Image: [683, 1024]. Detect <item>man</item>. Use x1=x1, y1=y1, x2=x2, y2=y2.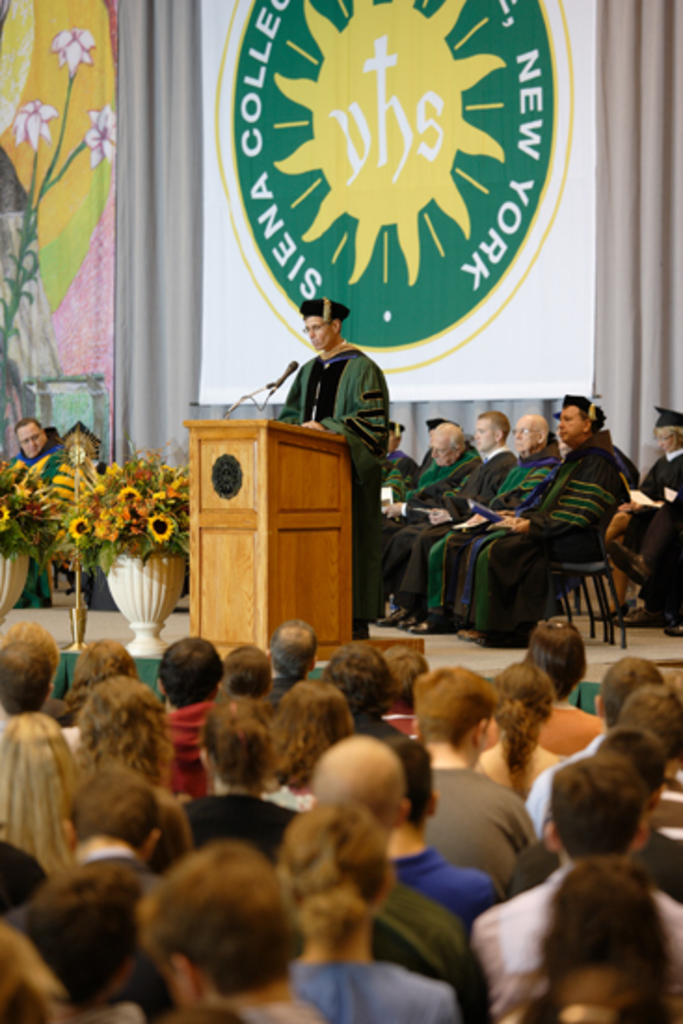
x1=383, y1=419, x2=484, y2=631.
